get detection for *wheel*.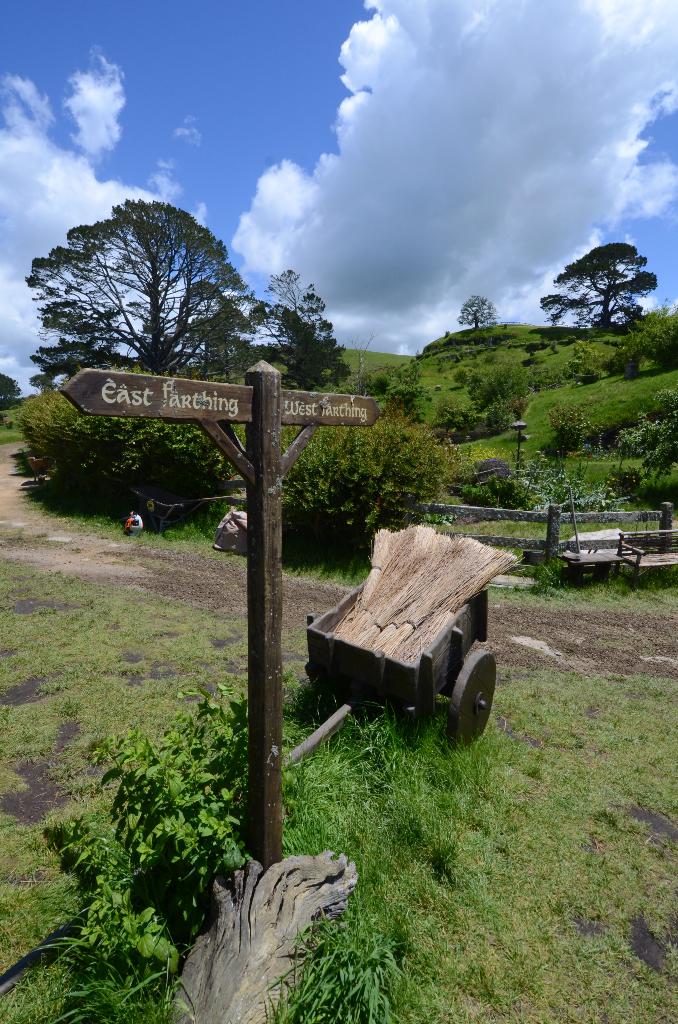
Detection: box(447, 646, 503, 752).
